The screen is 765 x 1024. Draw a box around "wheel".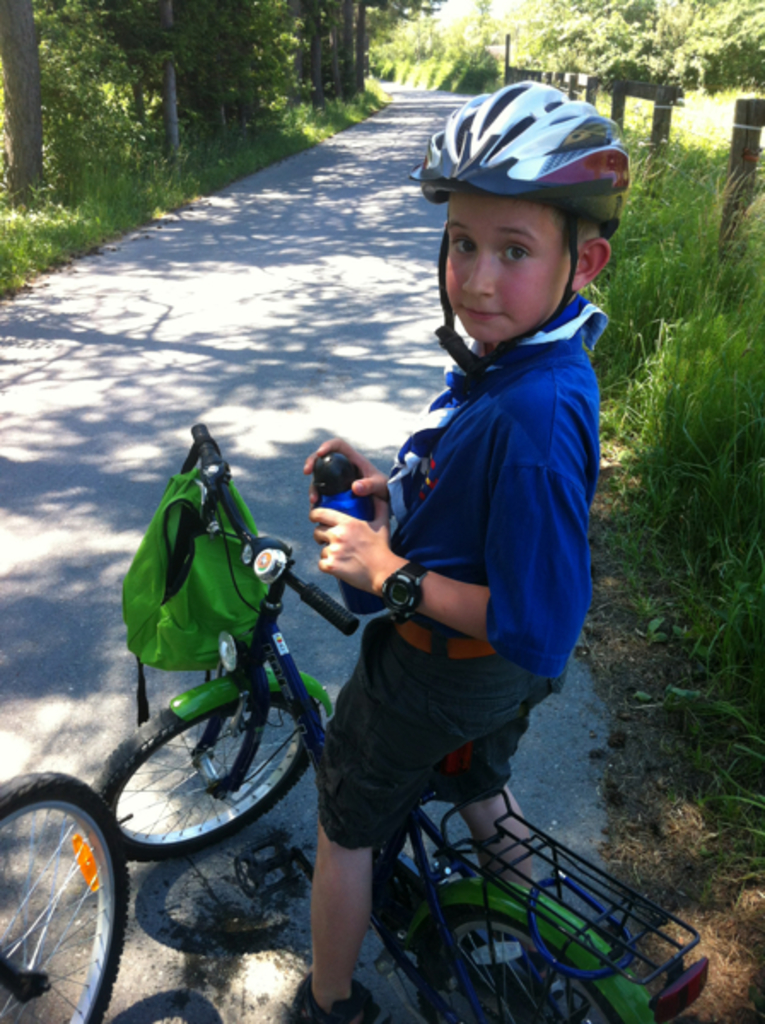
locate(7, 785, 106, 1012).
